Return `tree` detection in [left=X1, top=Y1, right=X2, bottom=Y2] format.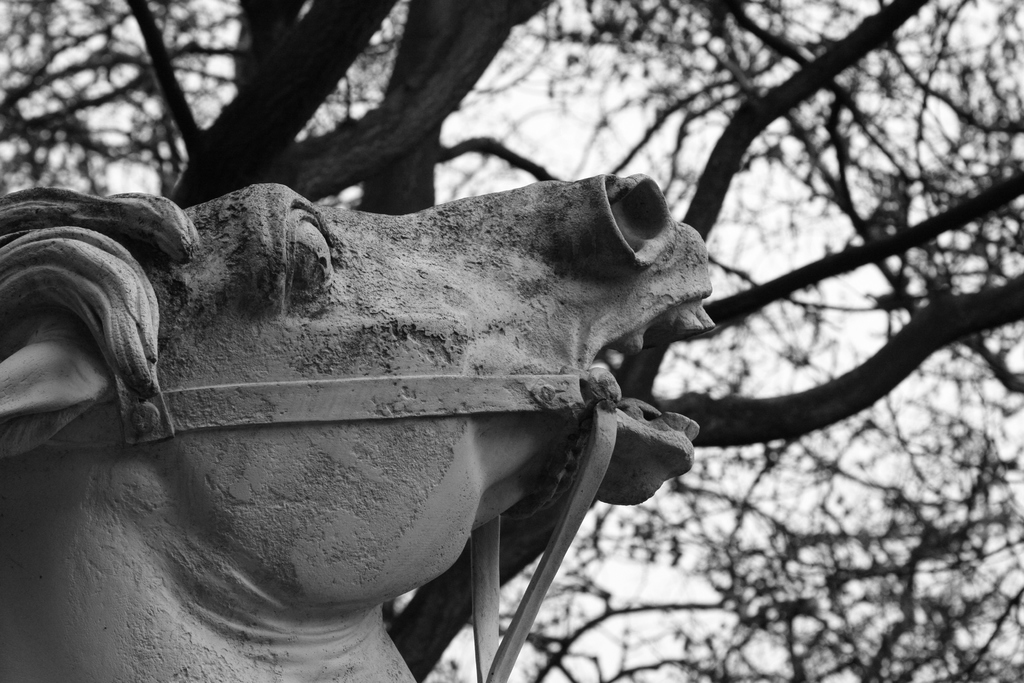
[left=588, top=381, right=1023, bottom=682].
